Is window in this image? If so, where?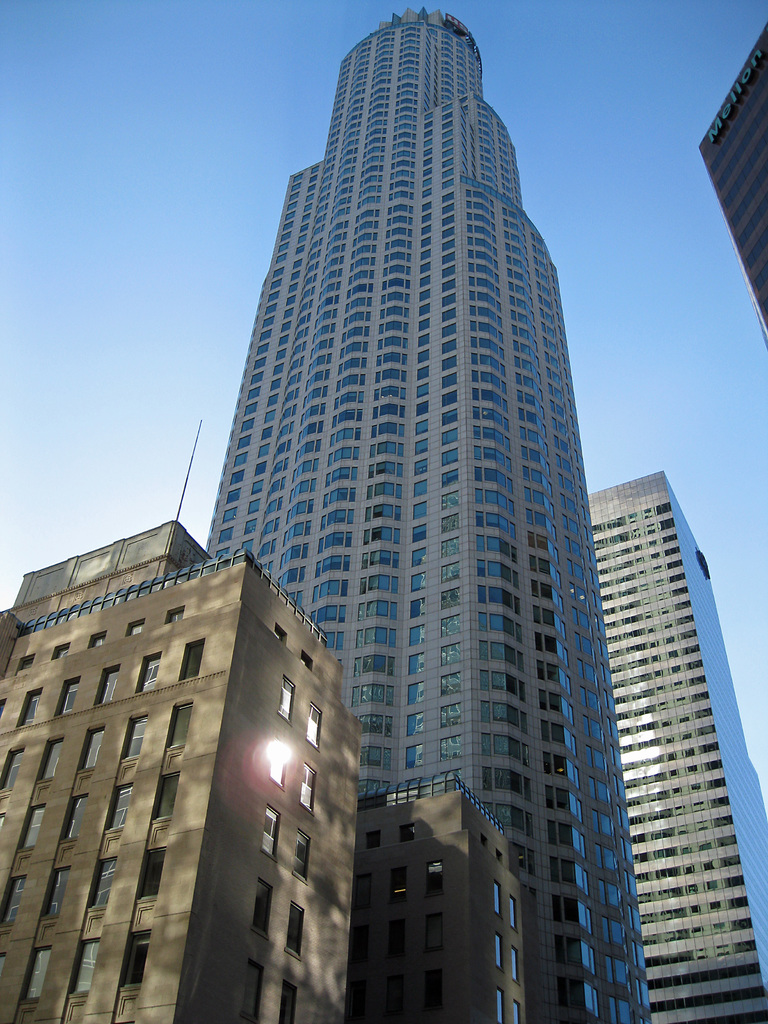
Yes, at bbox=[422, 860, 445, 900].
